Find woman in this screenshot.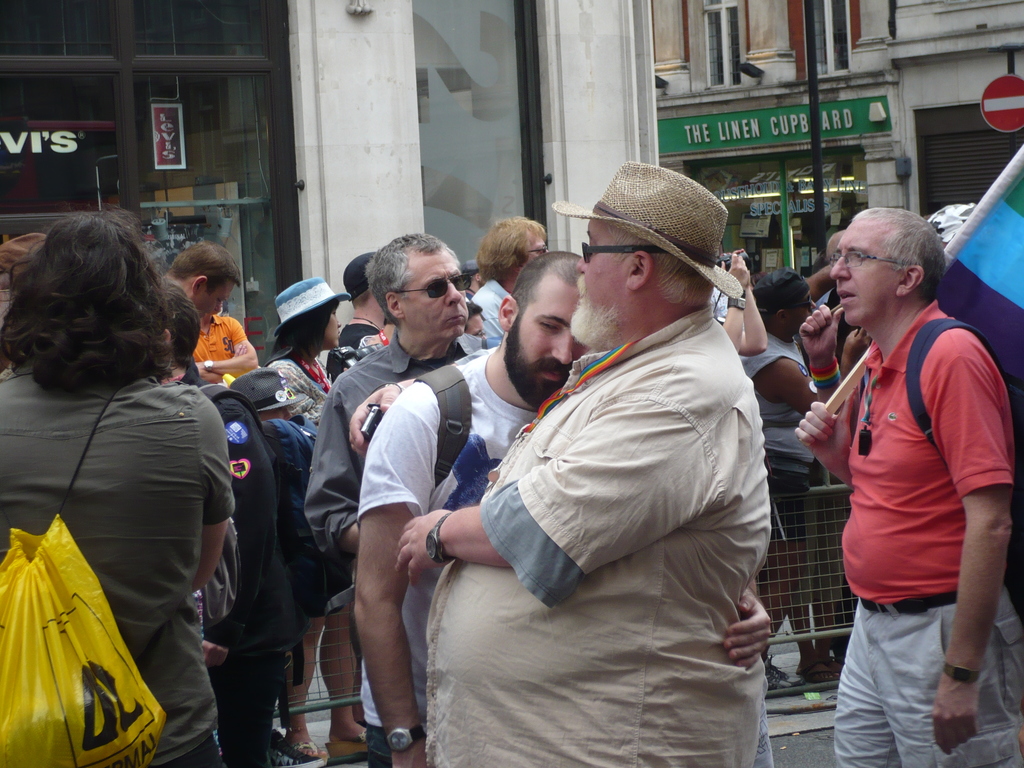
The bounding box for woman is l=266, t=276, r=371, b=763.
